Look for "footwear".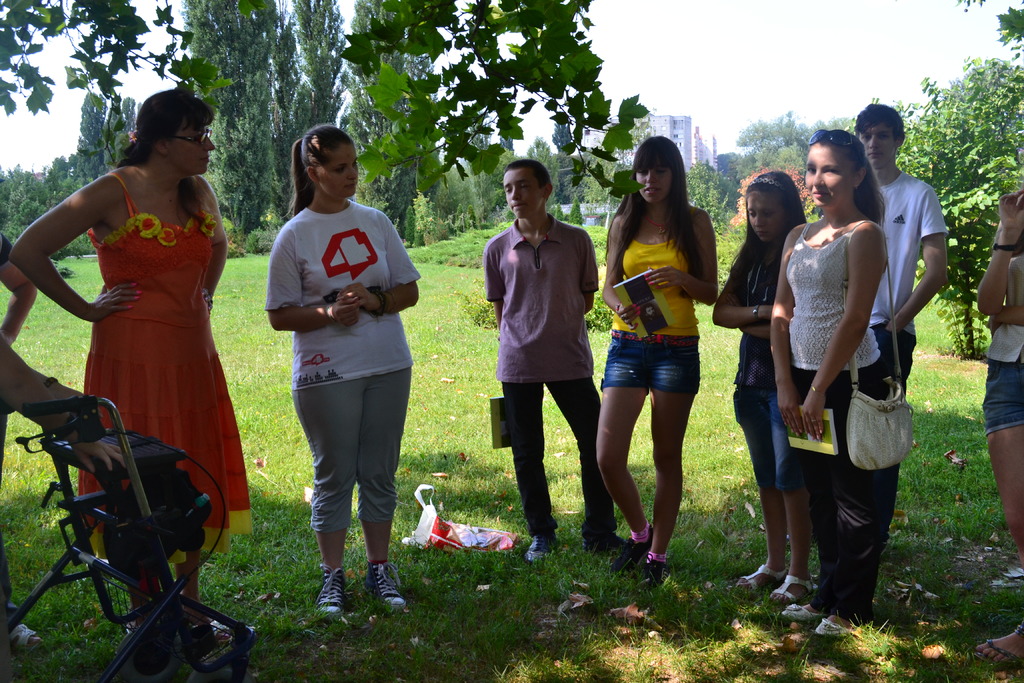
Found: box(812, 618, 846, 634).
